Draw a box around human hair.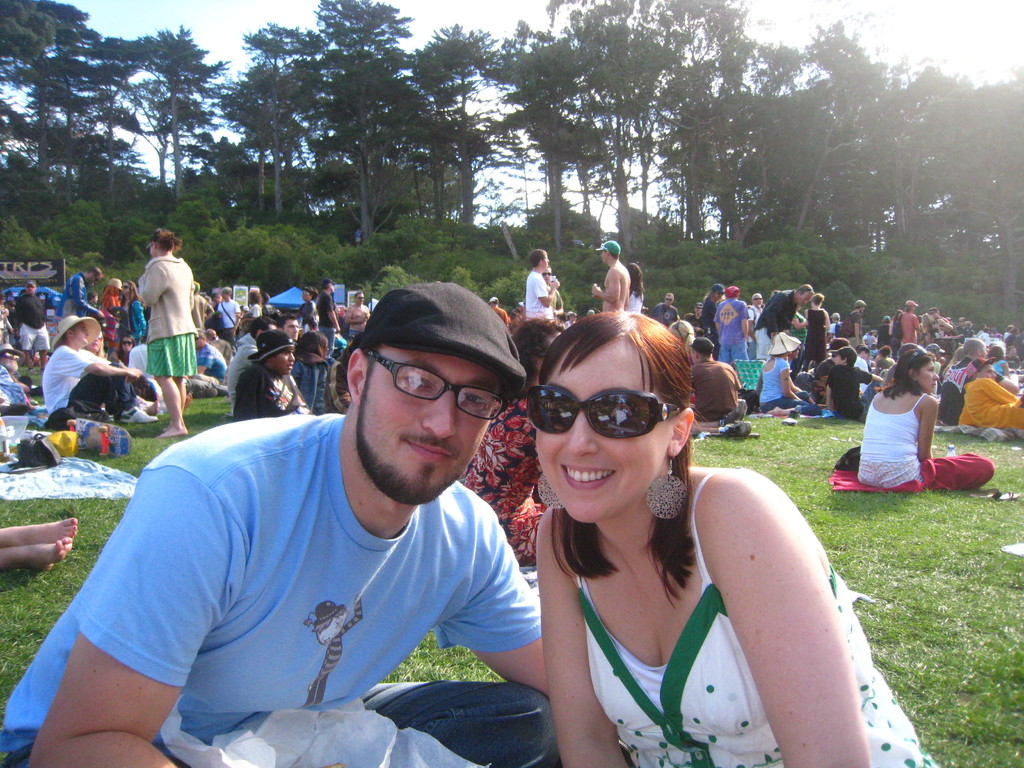
Rect(840, 344, 857, 368).
